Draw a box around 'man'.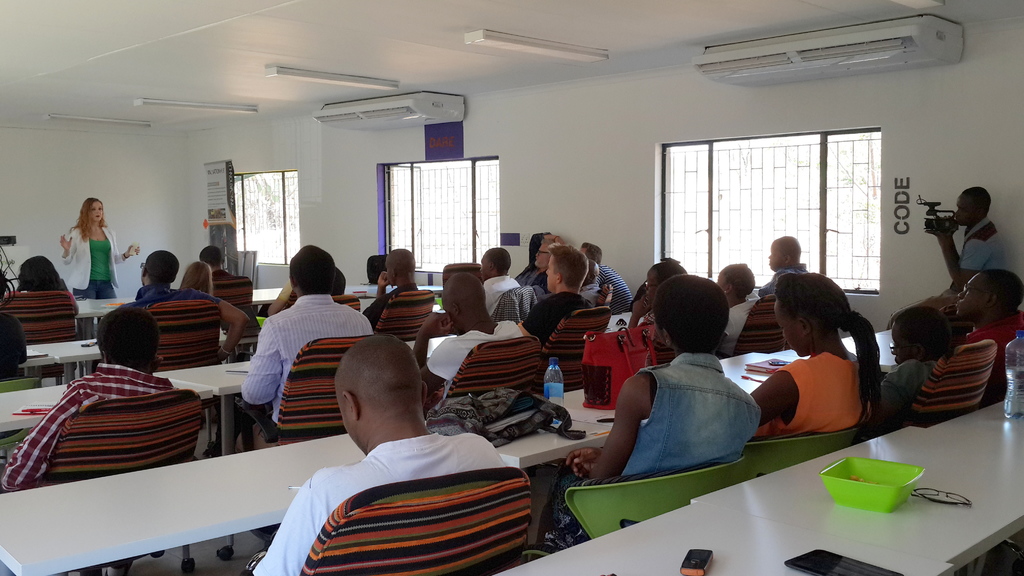
BBox(477, 243, 532, 312).
